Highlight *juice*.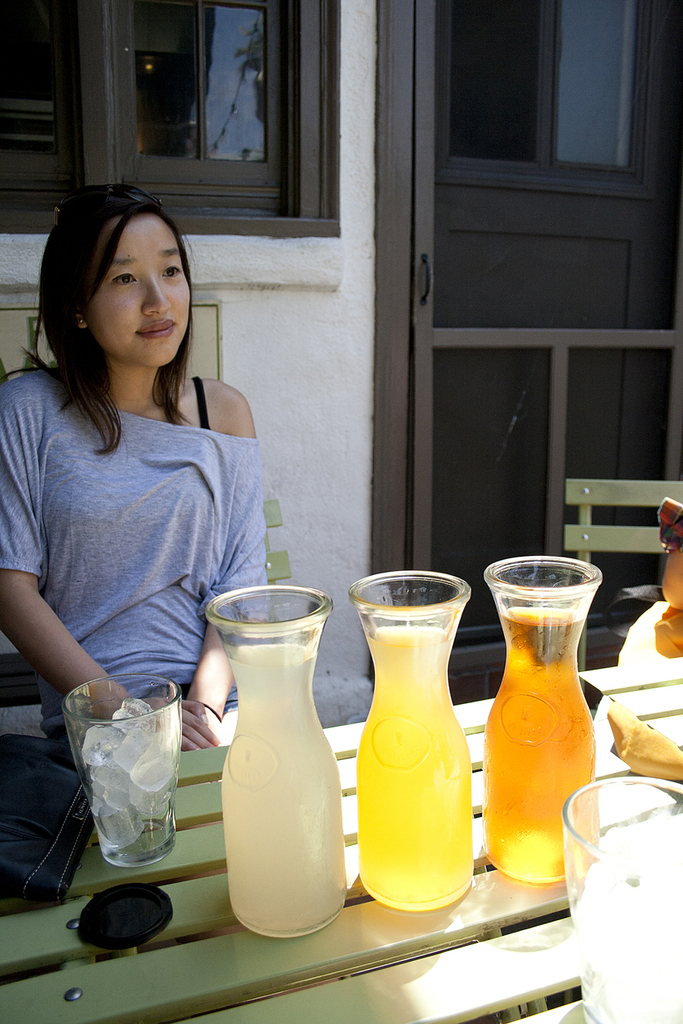
Highlighted region: l=352, t=620, r=486, b=920.
